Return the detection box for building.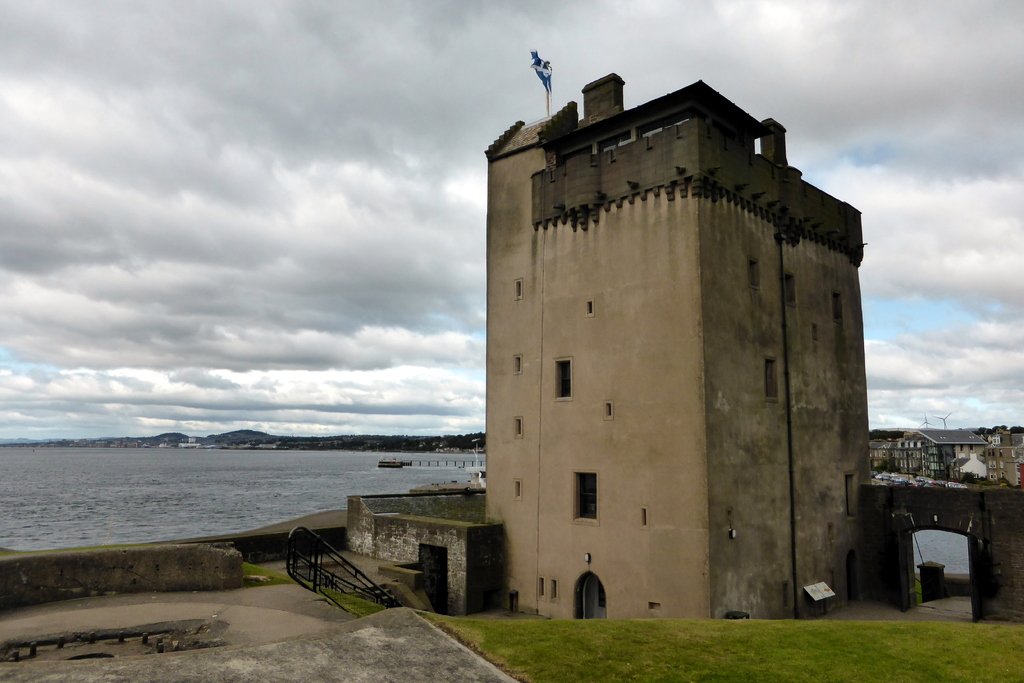
box(484, 52, 874, 620).
